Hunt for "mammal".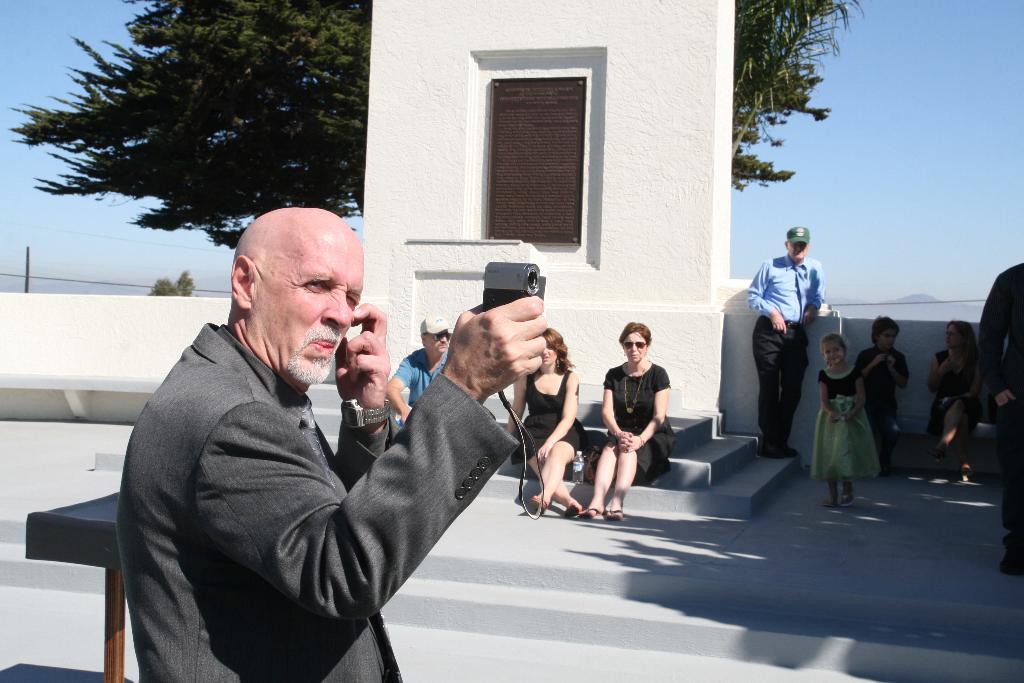
Hunted down at 747,225,826,460.
